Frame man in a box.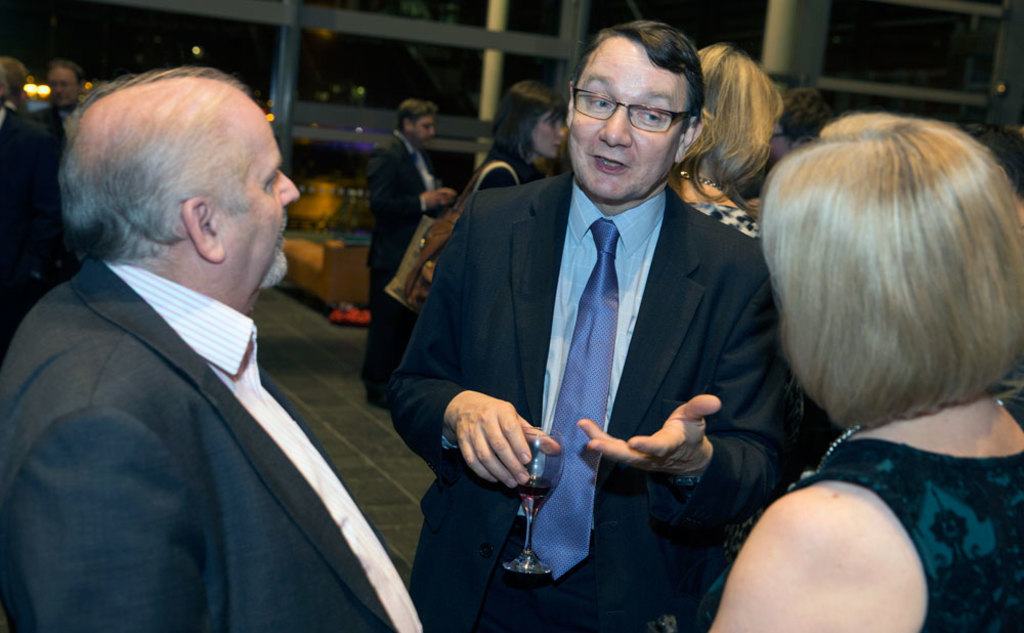
l=0, t=61, r=423, b=632.
